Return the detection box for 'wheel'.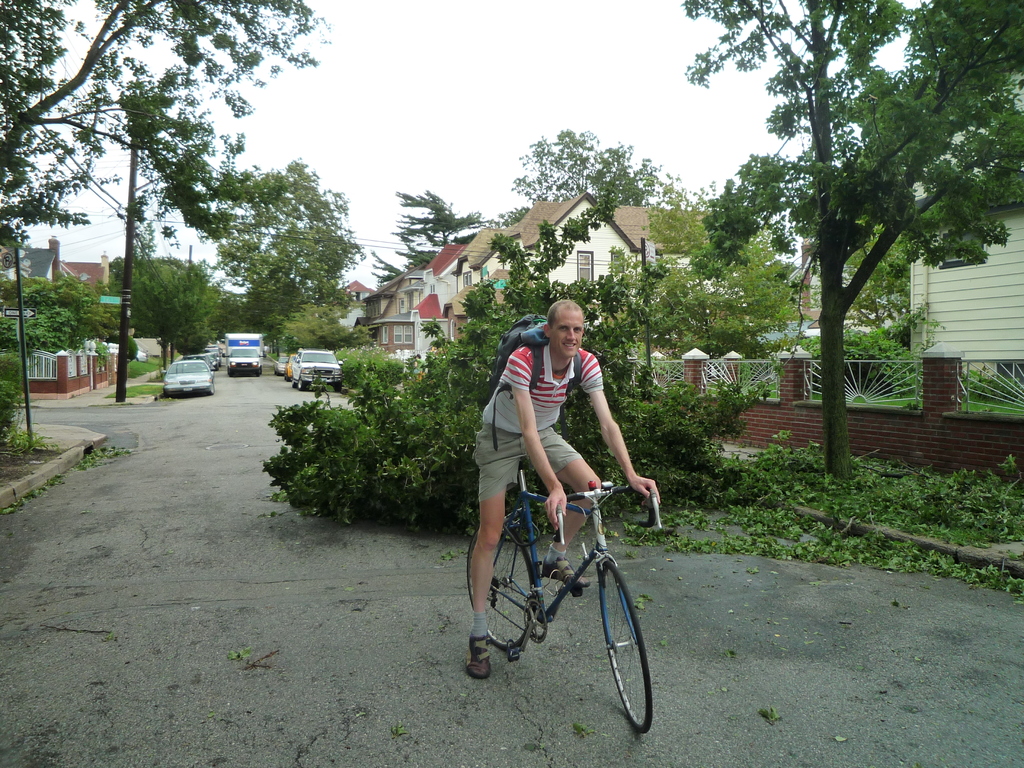
detection(299, 377, 309, 390).
